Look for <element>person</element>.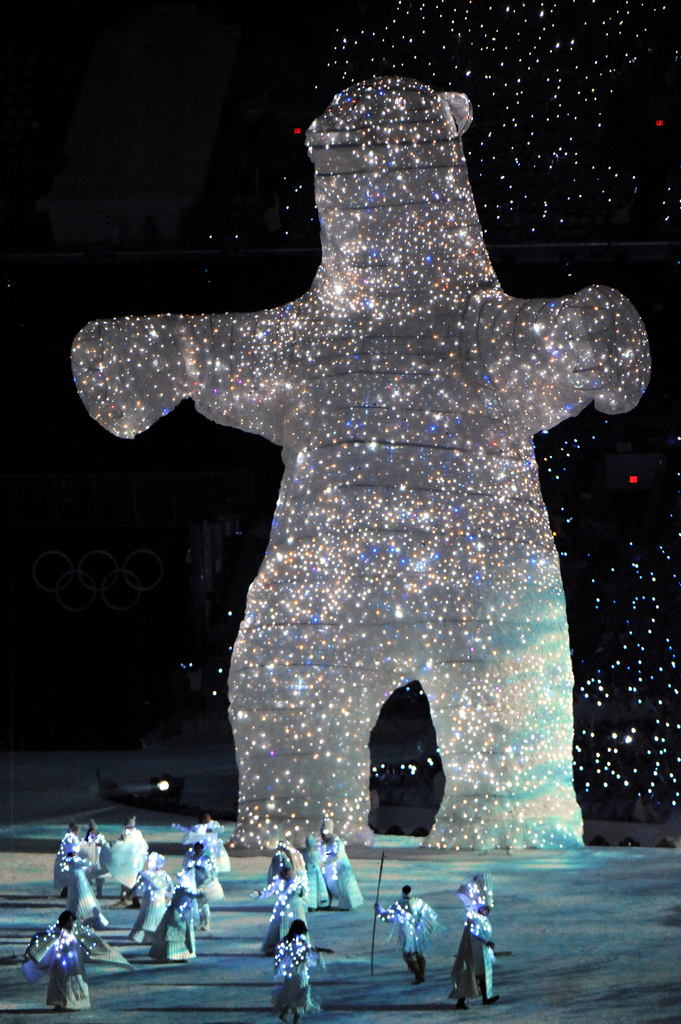
Found: <box>49,819,84,895</box>.
